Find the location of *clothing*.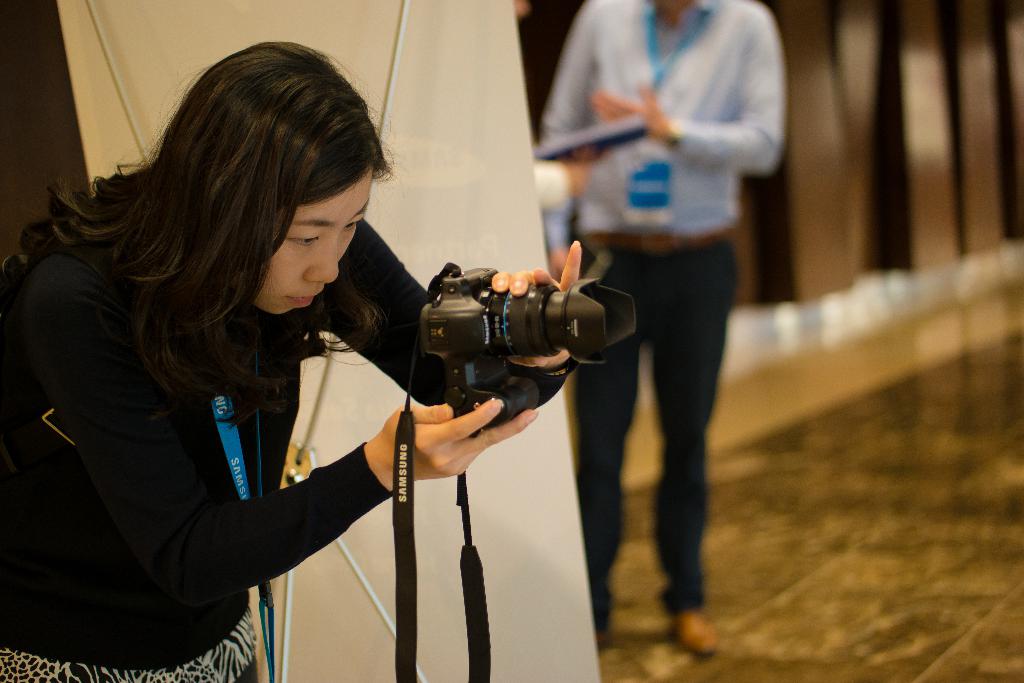
Location: pyautogui.locateOnScreen(0, 127, 567, 682).
